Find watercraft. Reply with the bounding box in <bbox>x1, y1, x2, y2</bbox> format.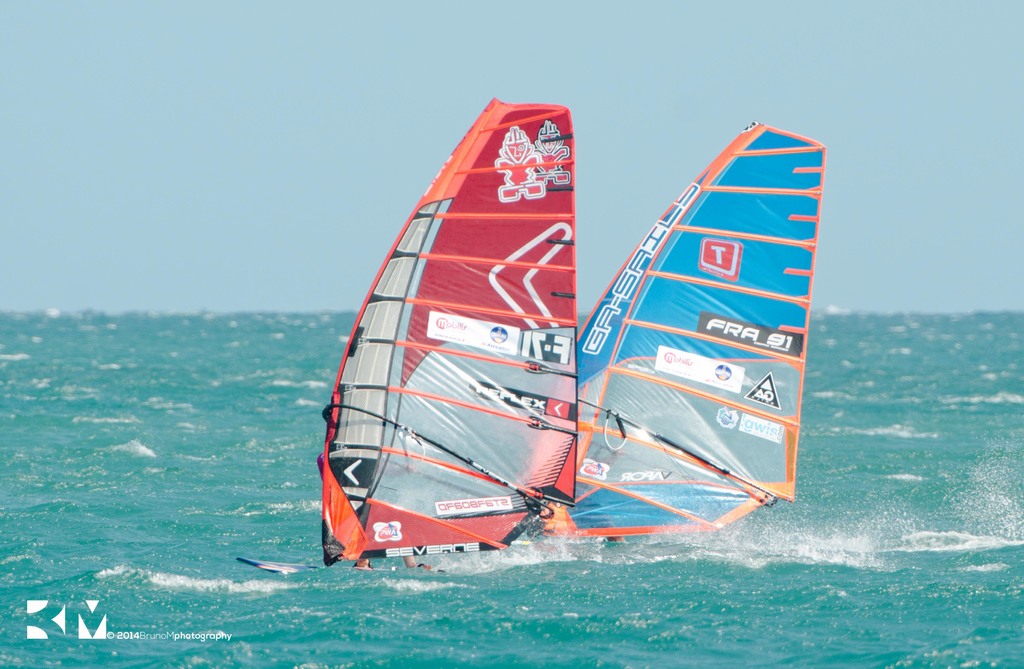
<bbox>236, 94, 582, 577</bbox>.
